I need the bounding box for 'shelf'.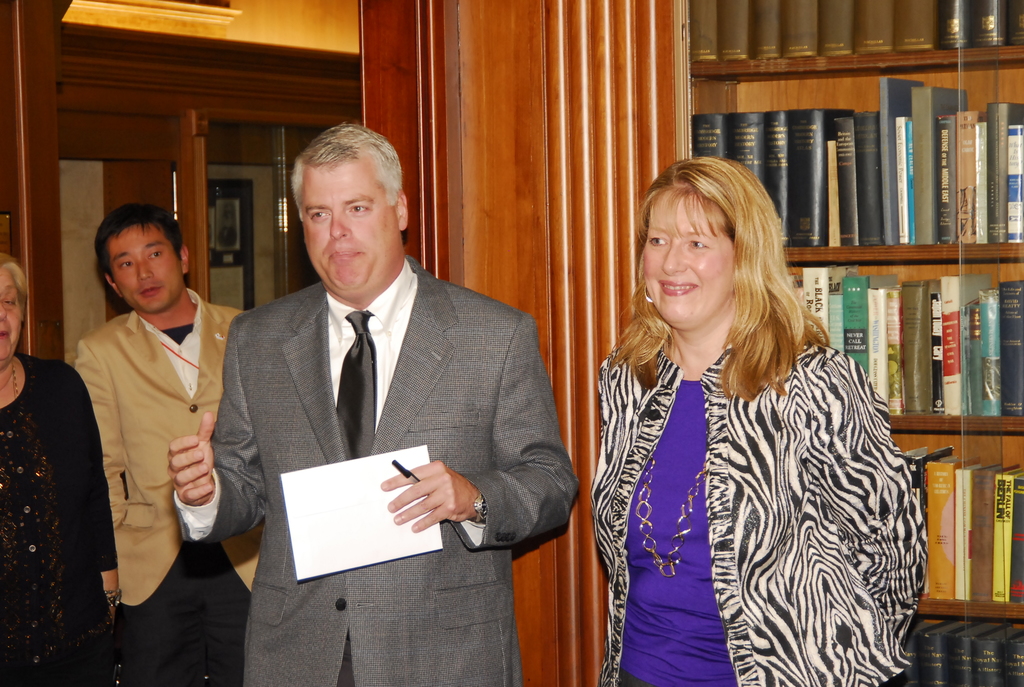
Here it is: Rect(909, 592, 1023, 625).
